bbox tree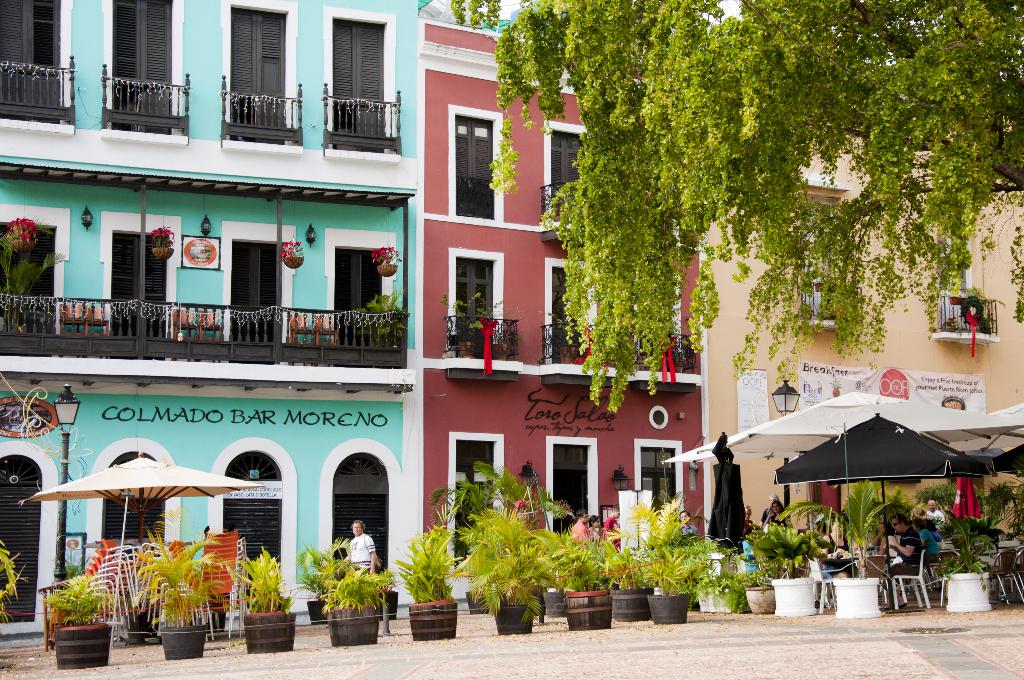
BBox(452, 0, 1023, 405)
